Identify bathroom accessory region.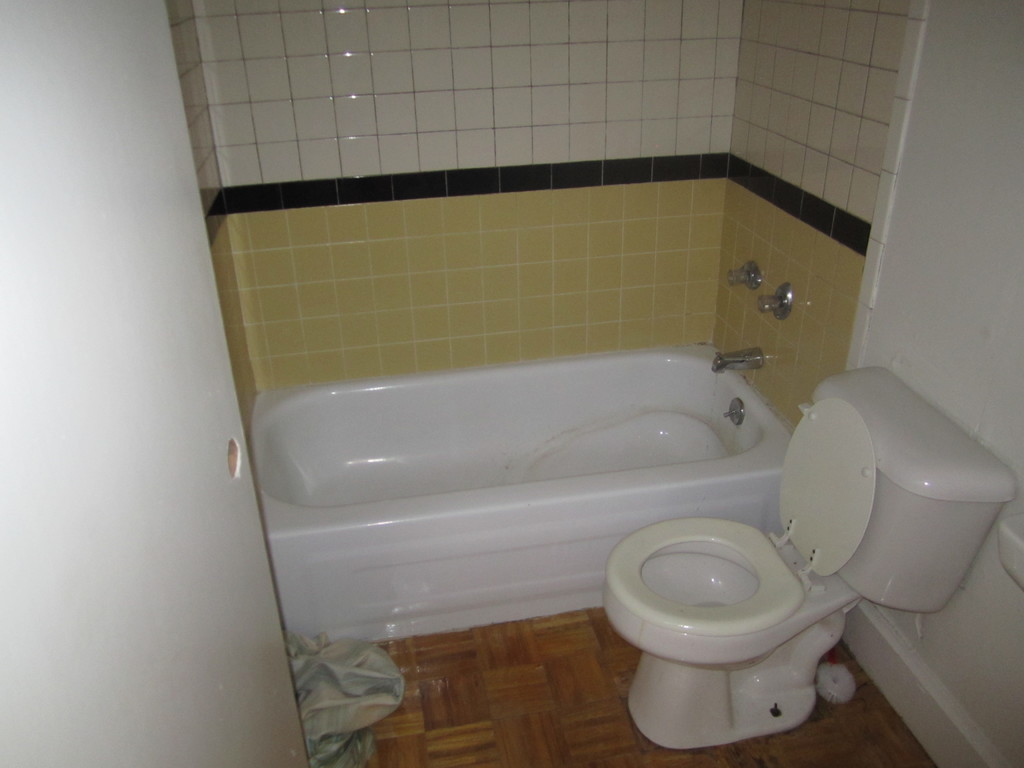
Region: Rect(697, 344, 772, 377).
